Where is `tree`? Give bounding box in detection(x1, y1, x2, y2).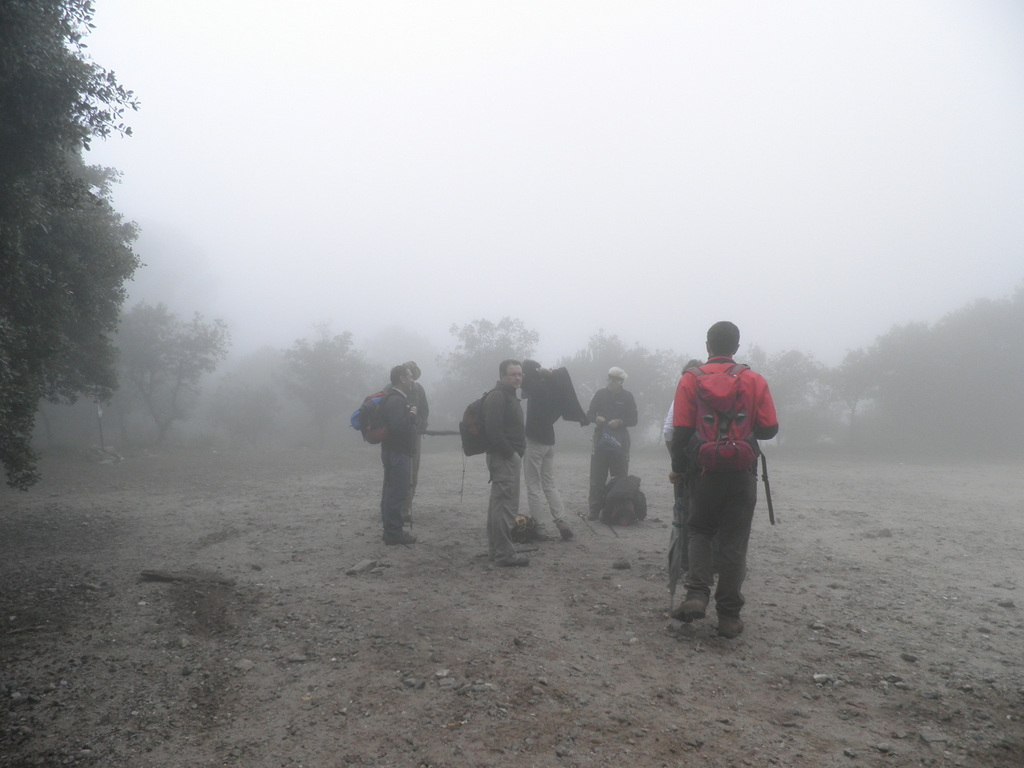
detection(109, 299, 227, 454).
